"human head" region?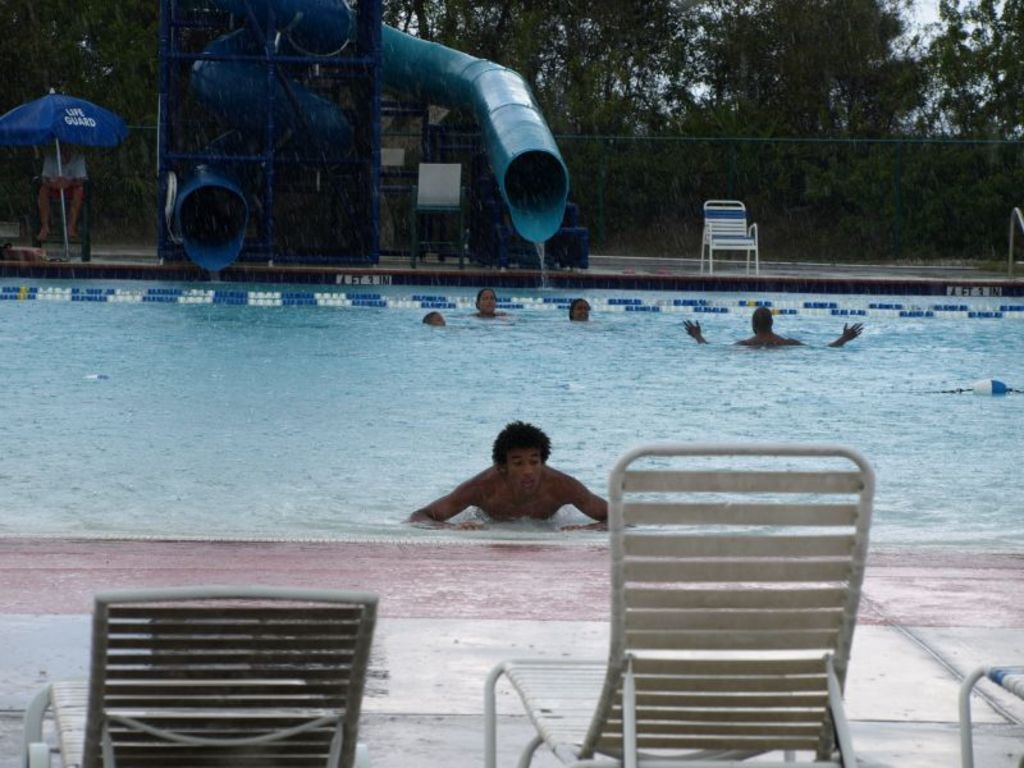
x1=570, y1=296, x2=594, y2=323
